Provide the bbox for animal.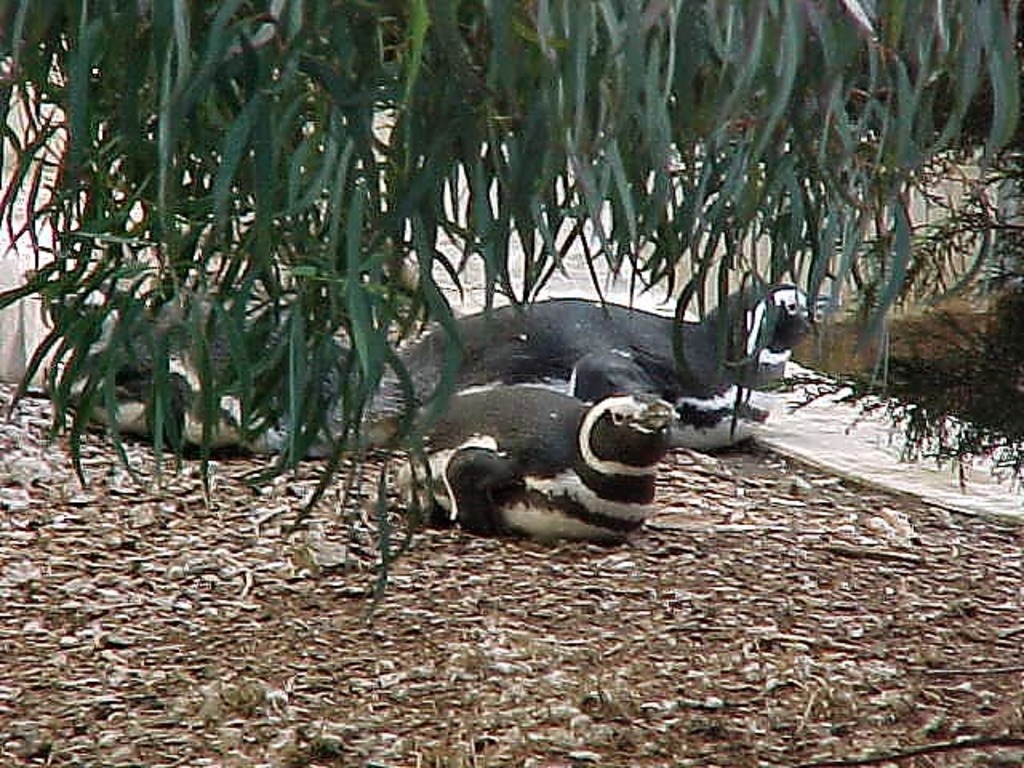
region(35, 298, 418, 456).
